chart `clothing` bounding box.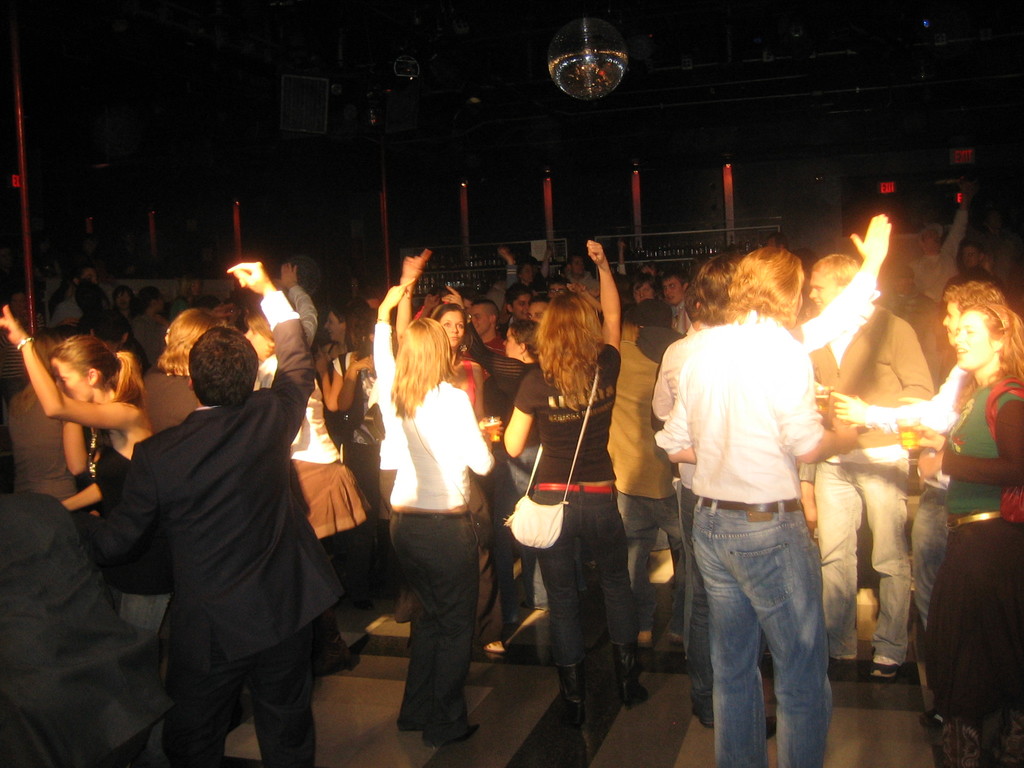
Charted: bbox=(805, 303, 932, 673).
